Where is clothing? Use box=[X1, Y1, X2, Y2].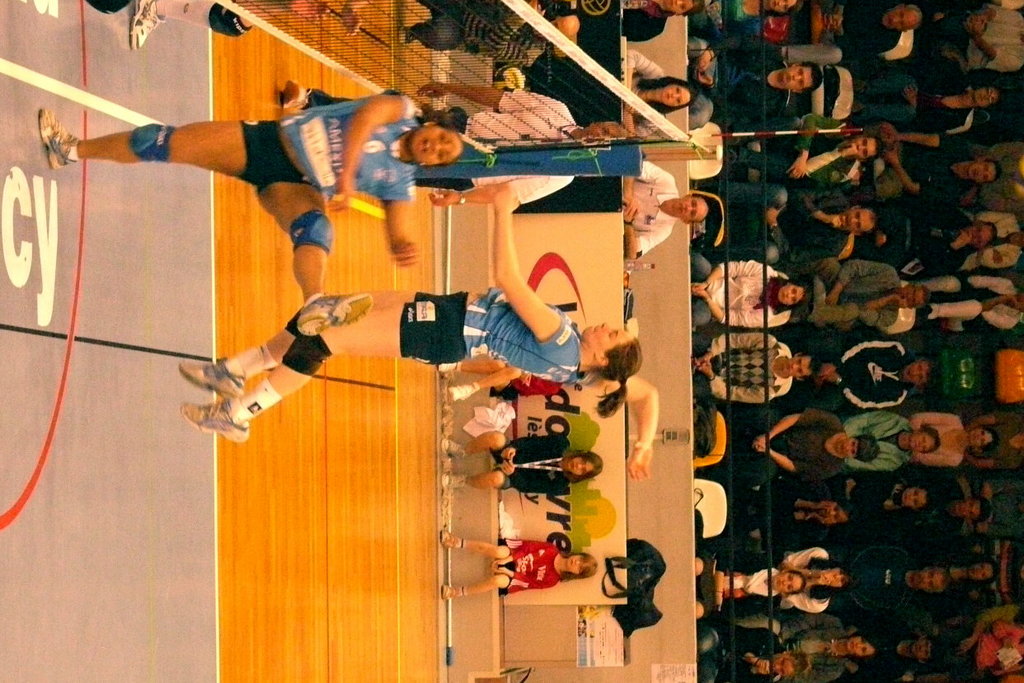
box=[776, 609, 853, 682].
